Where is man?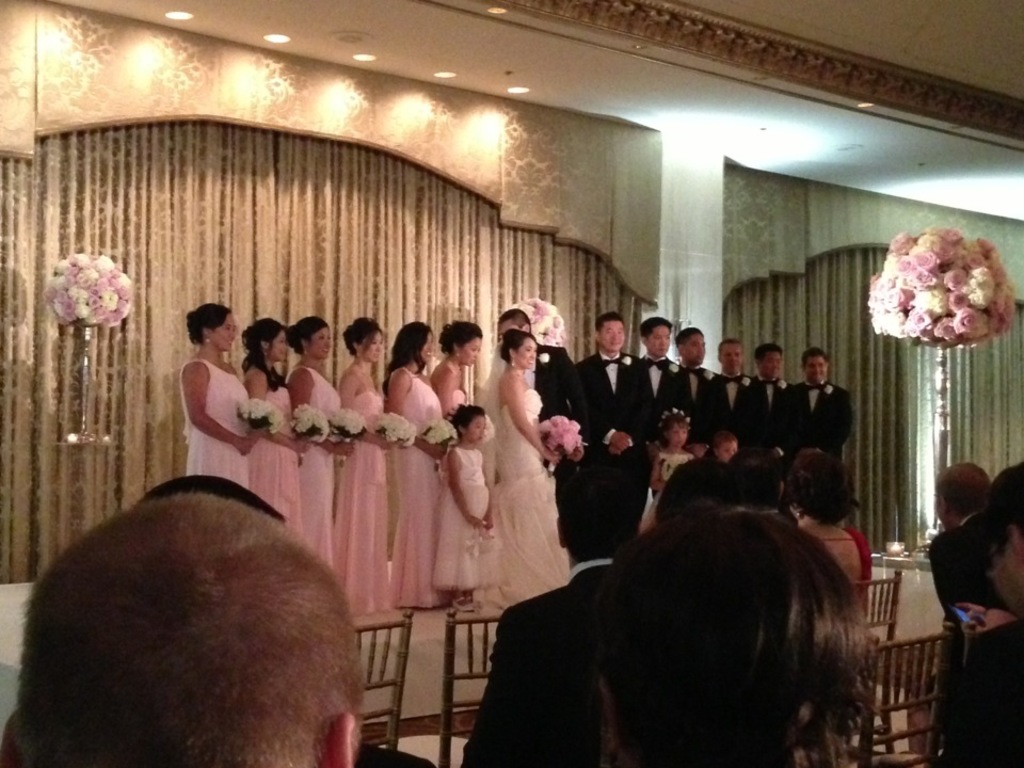
[676, 329, 727, 436].
